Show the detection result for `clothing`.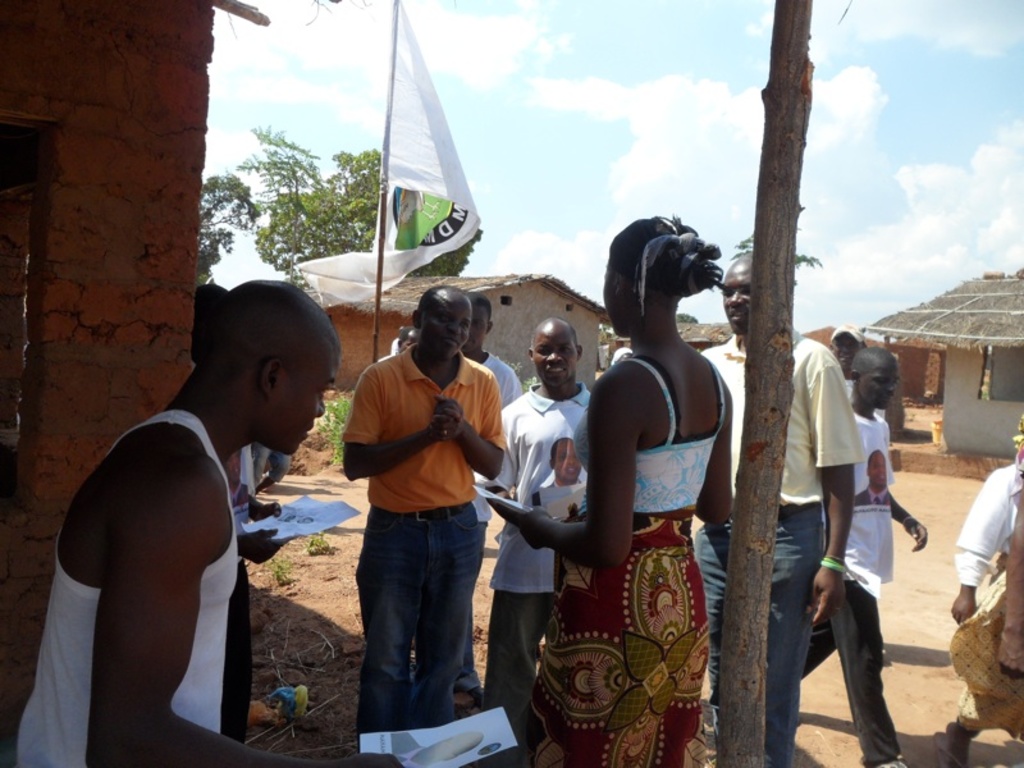
l=18, t=401, r=248, b=767.
